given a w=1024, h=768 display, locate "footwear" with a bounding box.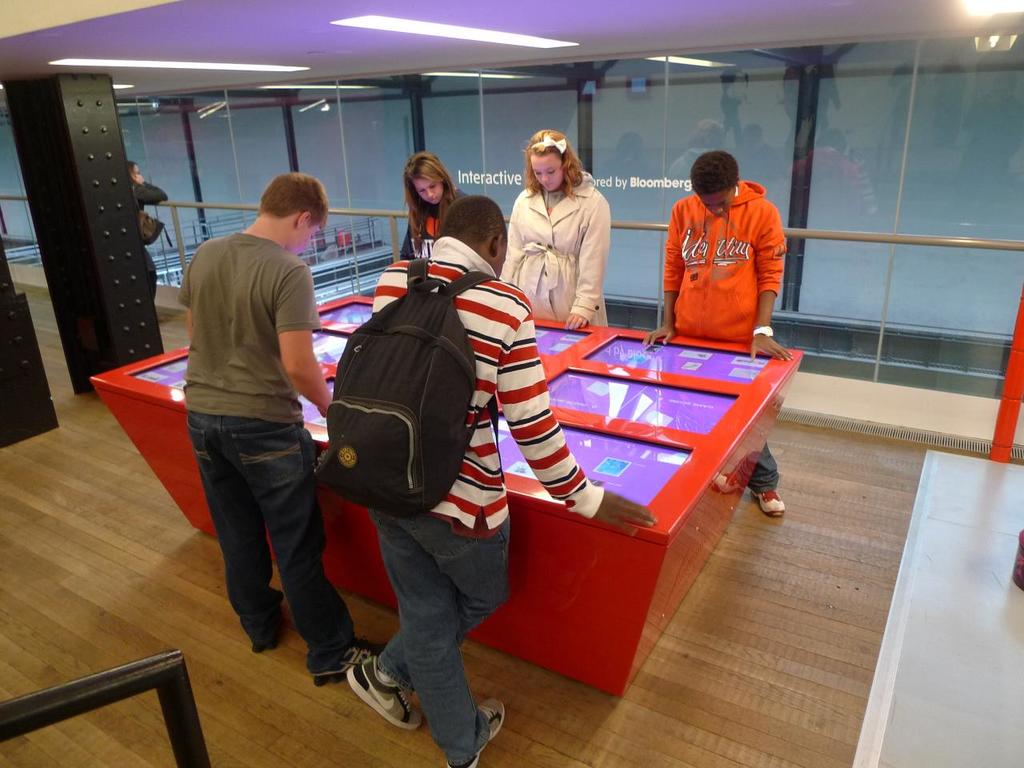
Located: (258,591,279,645).
